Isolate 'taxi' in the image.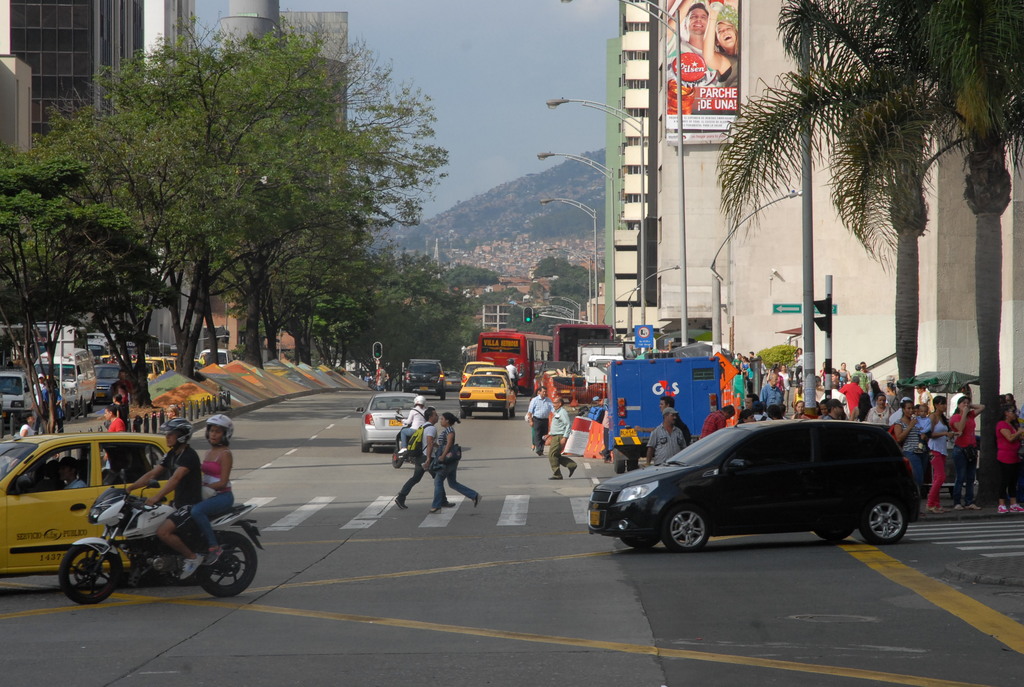
Isolated region: x1=93 y1=351 x2=124 y2=364.
